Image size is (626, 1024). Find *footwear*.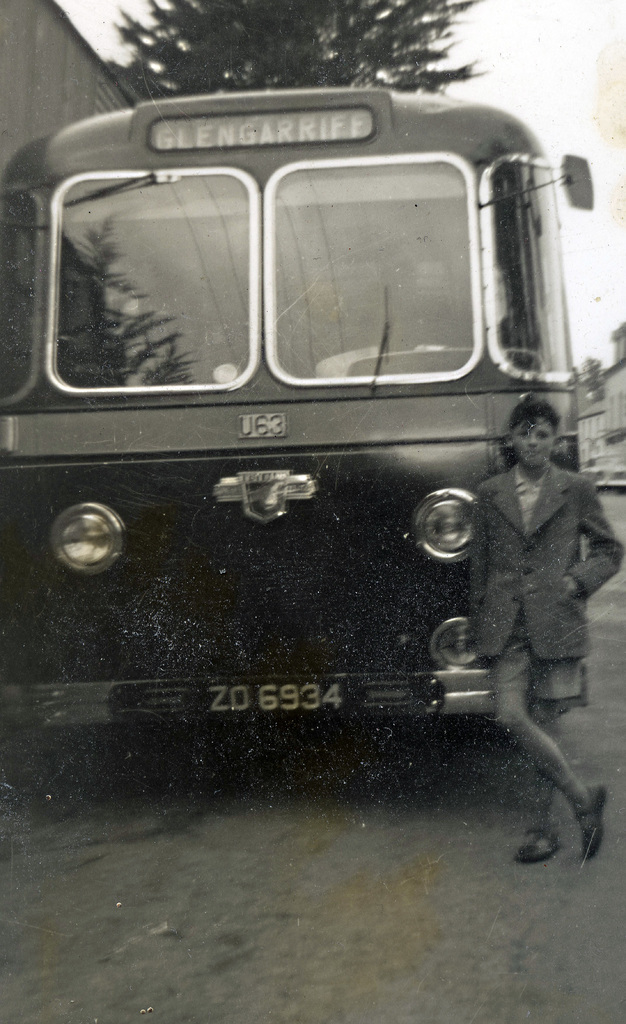
(516,829,563,865).
